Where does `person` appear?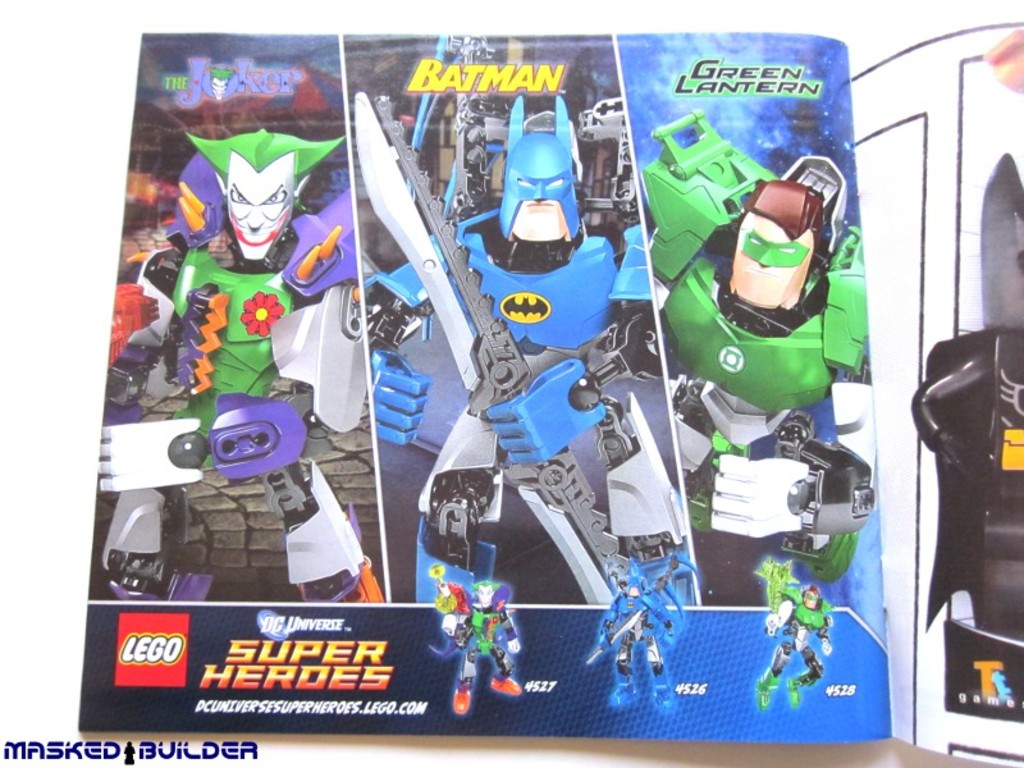
Appears at [598,585,675,710].
